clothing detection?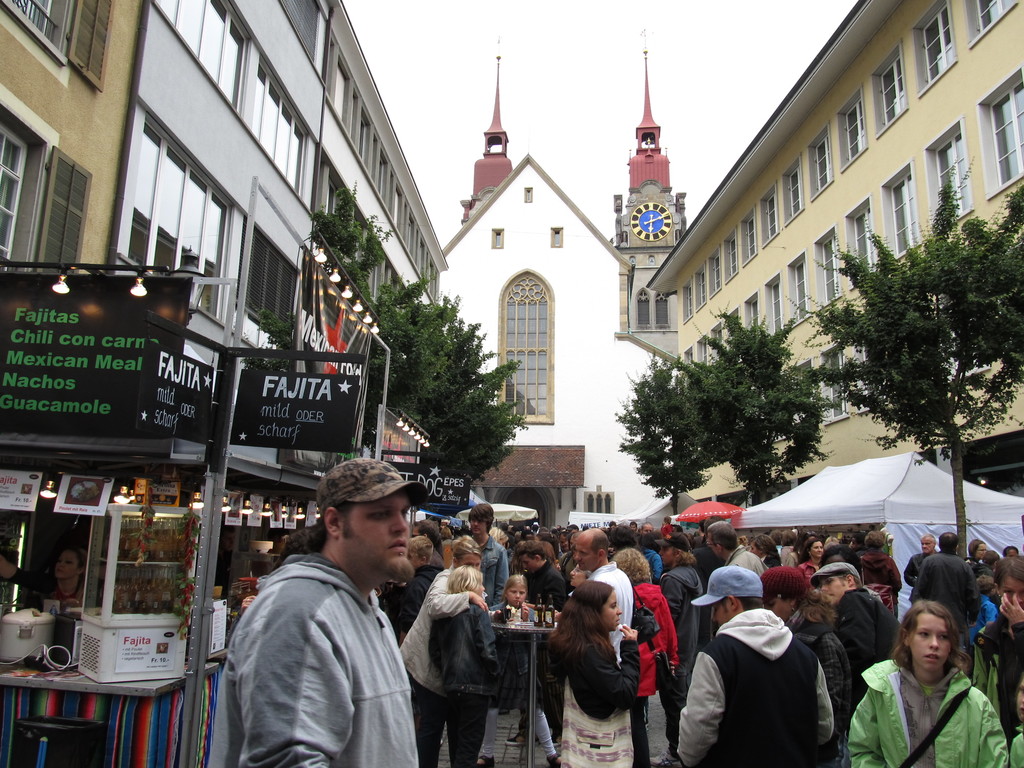
bbox=(630, 586, 676, 767)
